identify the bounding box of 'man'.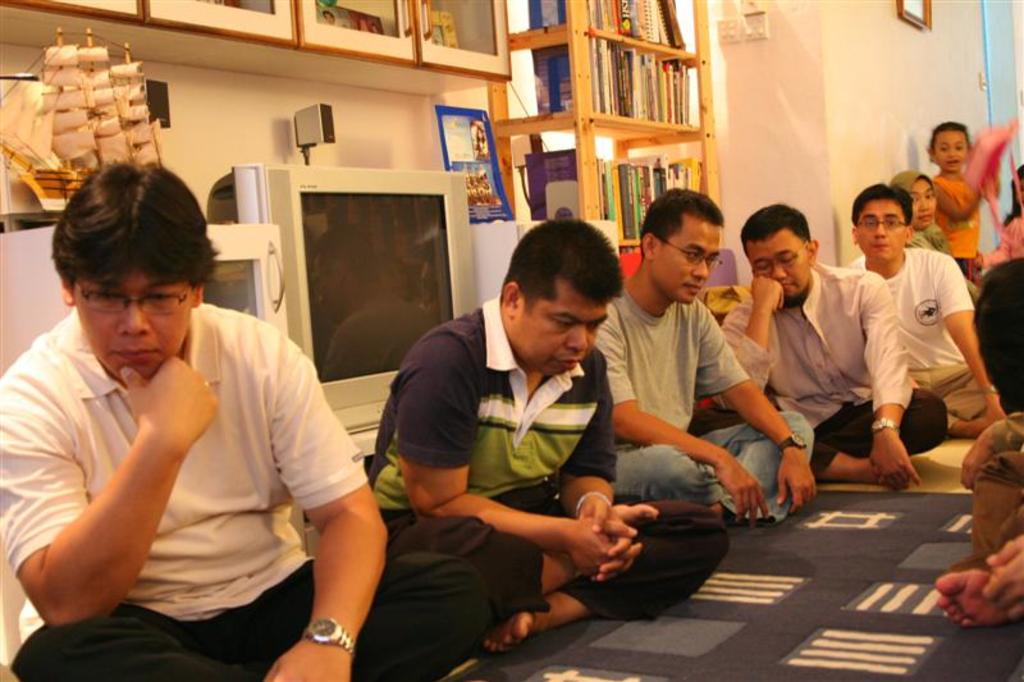
region(0, 161, 499, 681).
